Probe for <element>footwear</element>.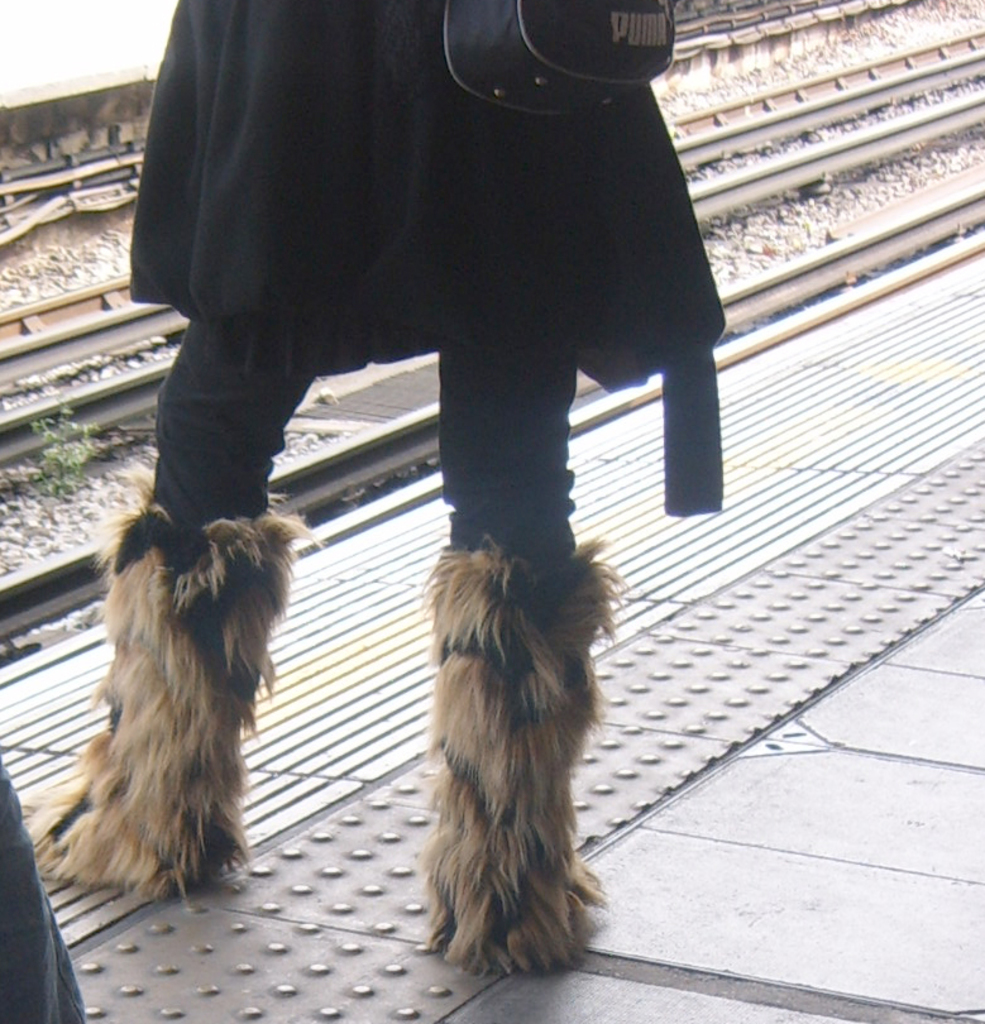
Probe result: {"x1": 422, "y1": 540, "x2": 604, "y2": 975}.
